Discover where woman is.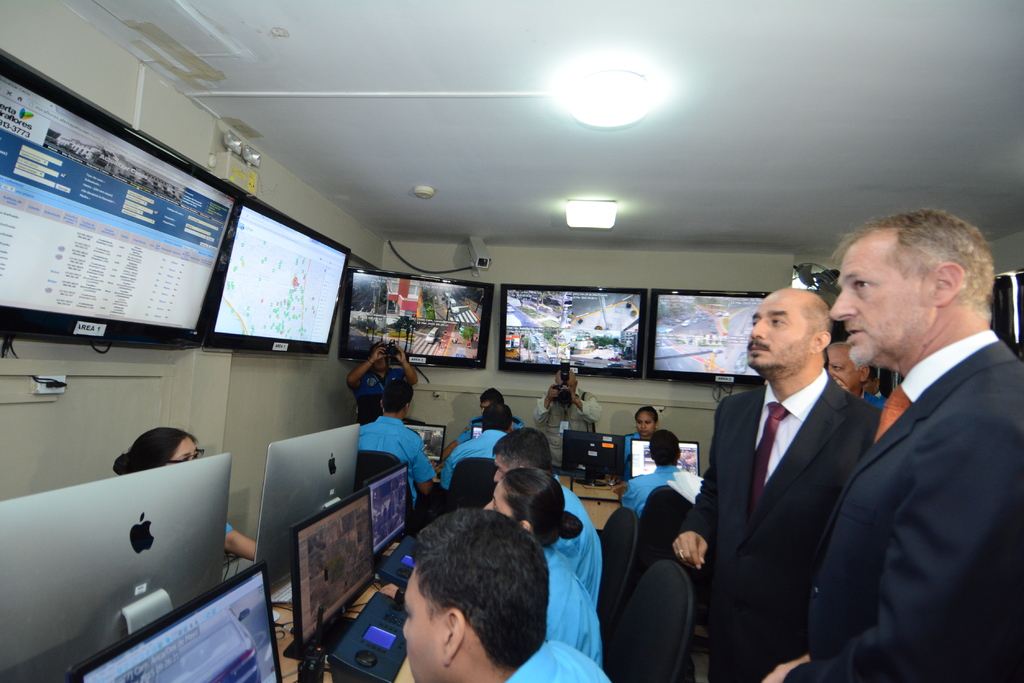
Discovered at bbox=(607, 406, 660, 483).
